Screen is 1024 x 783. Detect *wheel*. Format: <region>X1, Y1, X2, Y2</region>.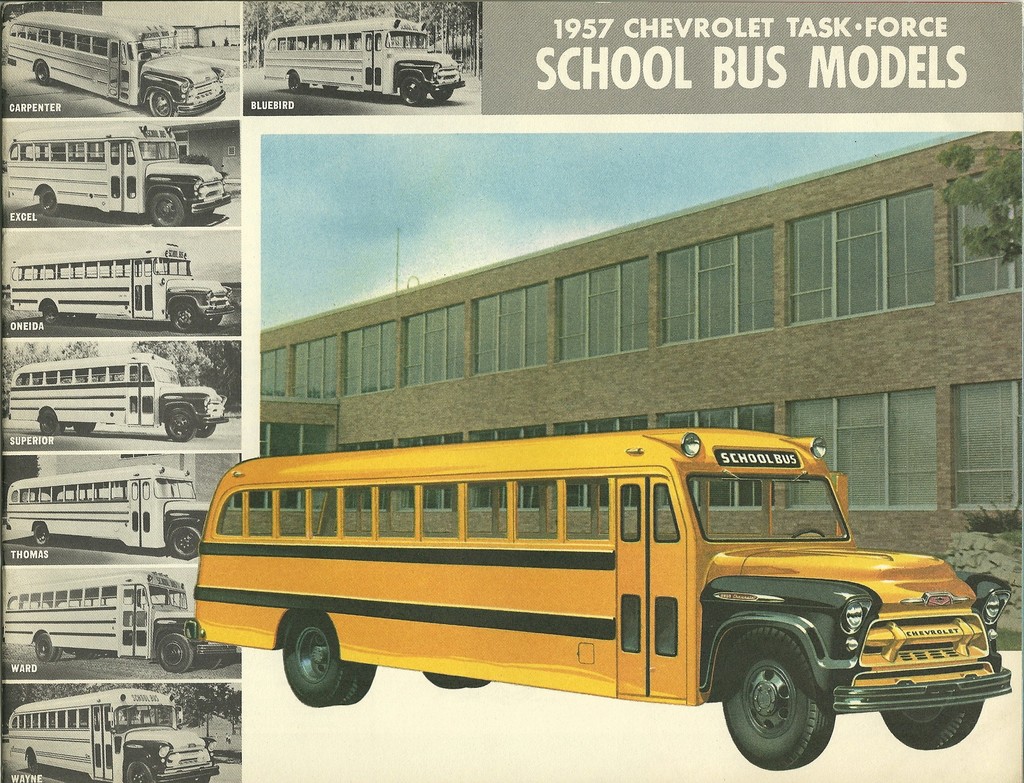
<region>400, 75, 426, 104</region>.
